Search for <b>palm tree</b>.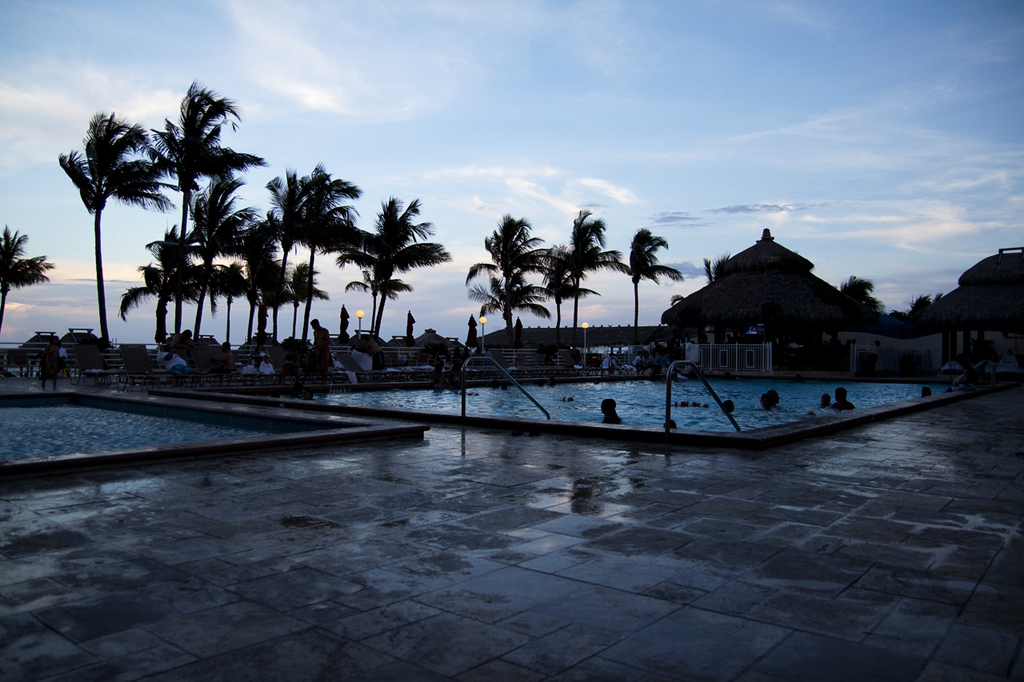
Found at (127, 236, 208, 357).
